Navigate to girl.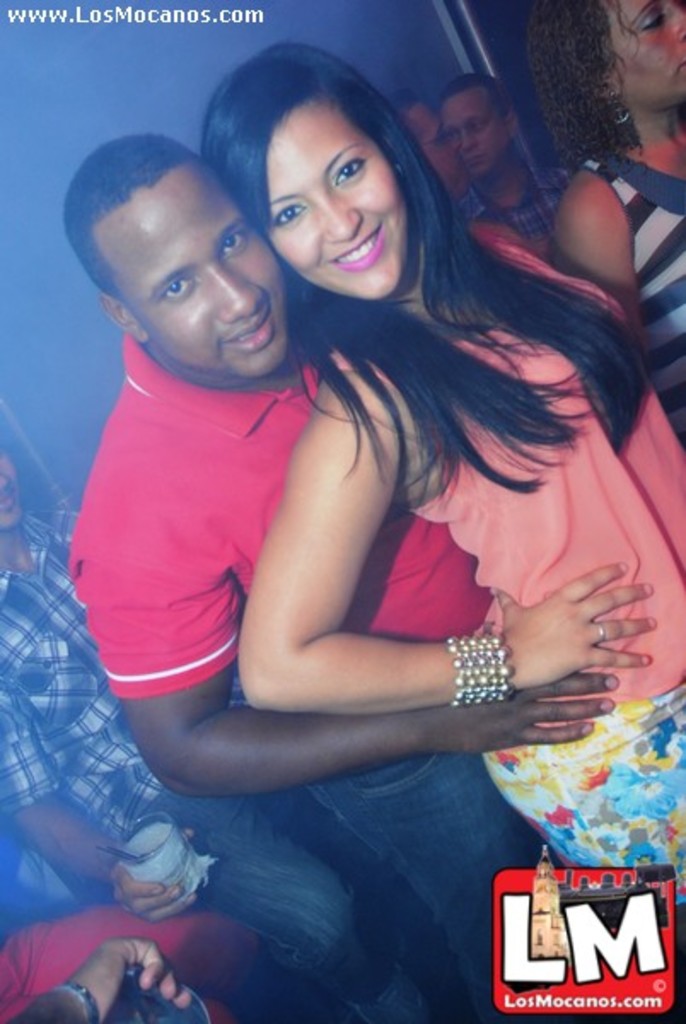
Navigation target: 237/51/684/905.
